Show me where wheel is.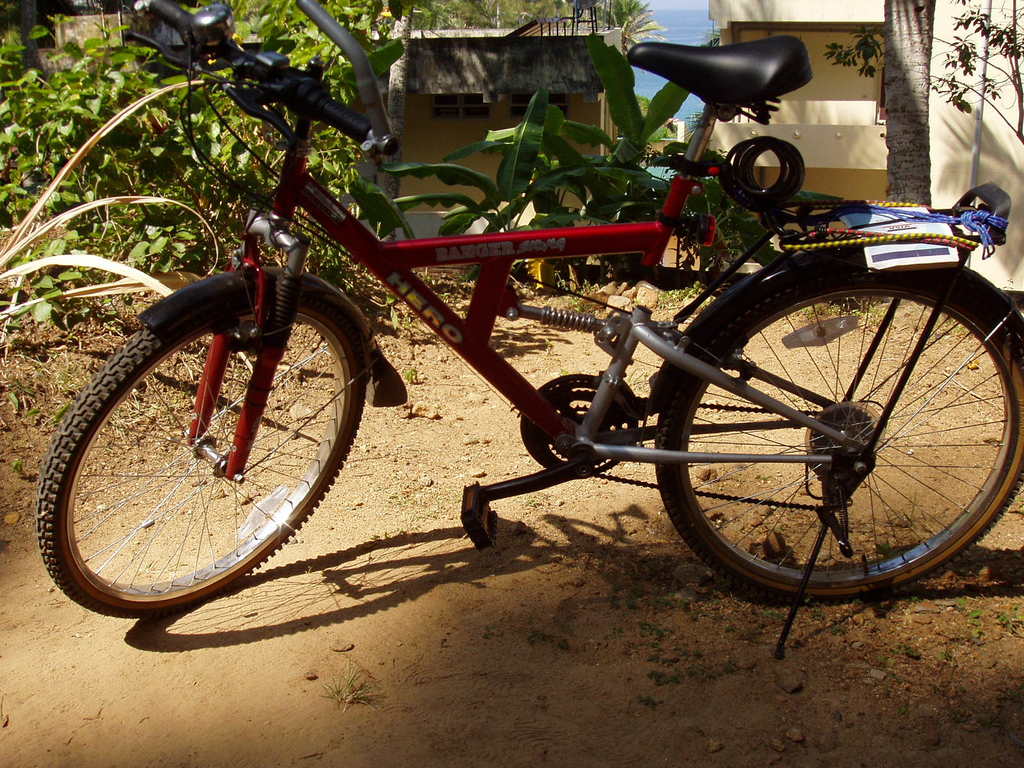
wheel is at select_region(47, 267, 361, 608).
